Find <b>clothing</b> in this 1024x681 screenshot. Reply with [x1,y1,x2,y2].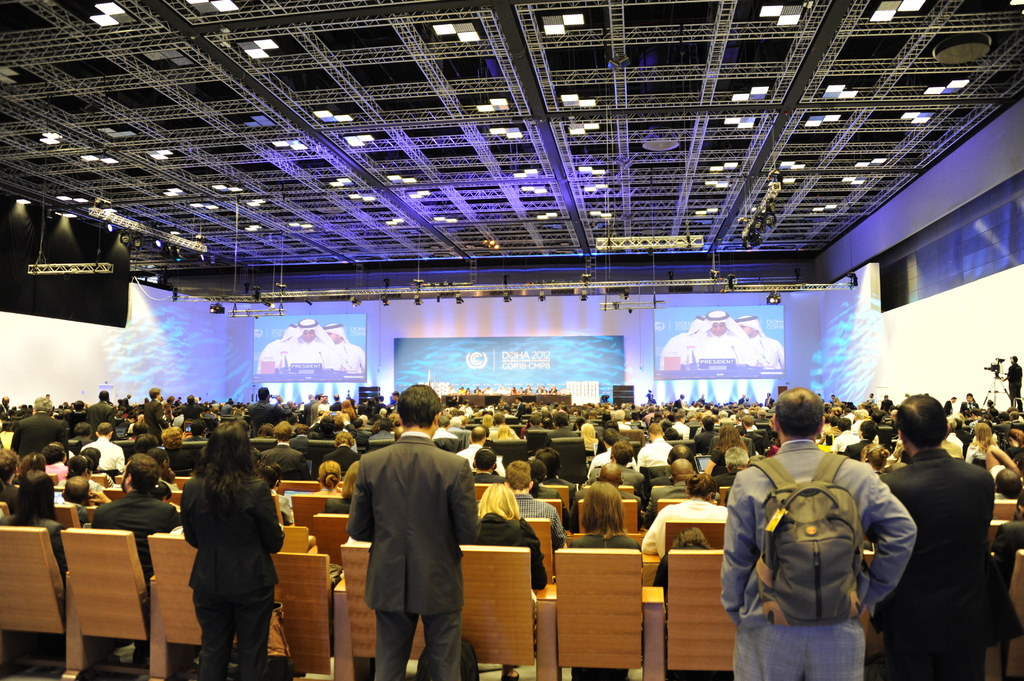
[636,501,722,555].
